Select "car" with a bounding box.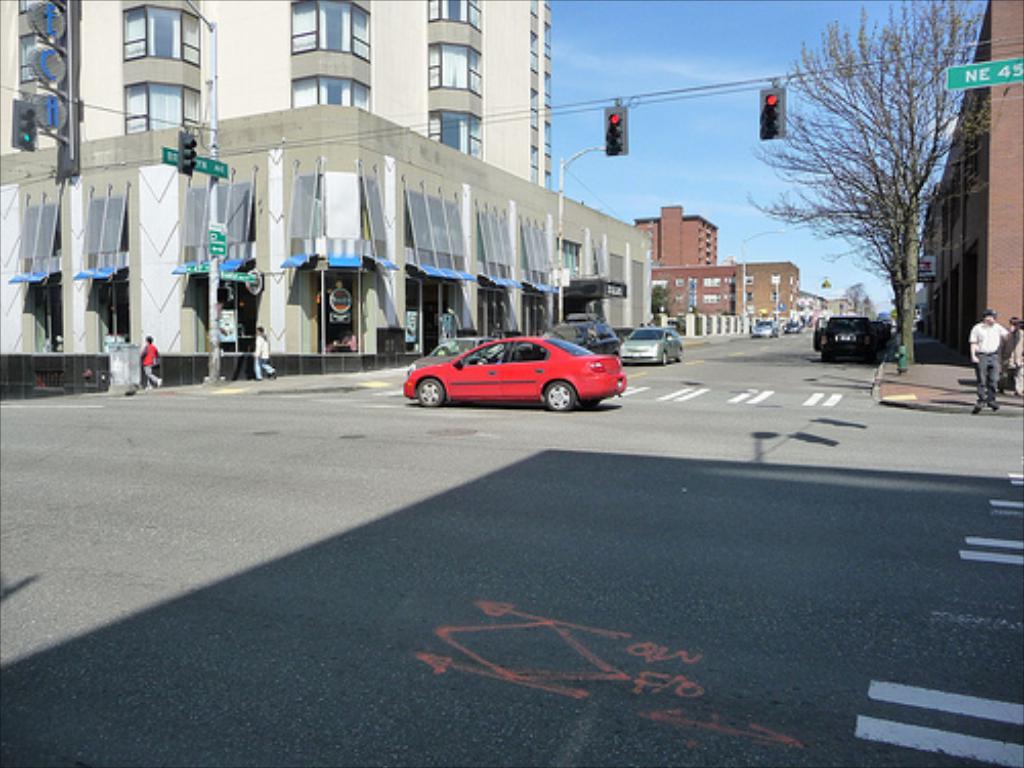
[left=401, top=336, right=625, bottom=412].
